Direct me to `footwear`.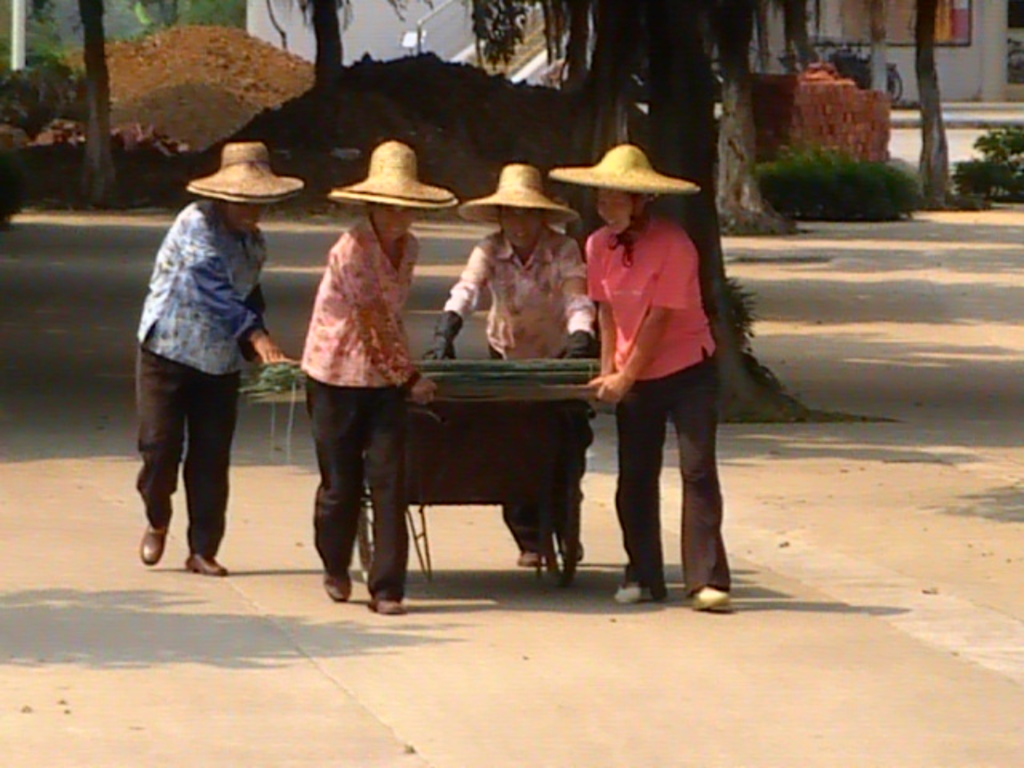
Direction: <region>518, 542, 554, 566</region>.
